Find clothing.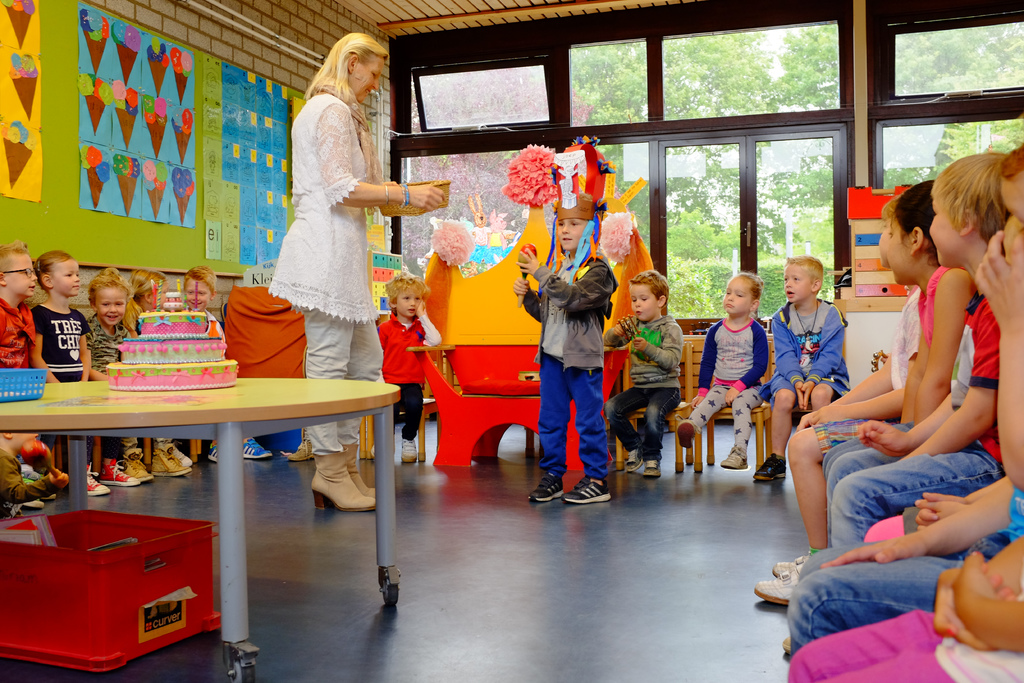
box(525, 256, 622, 479).
